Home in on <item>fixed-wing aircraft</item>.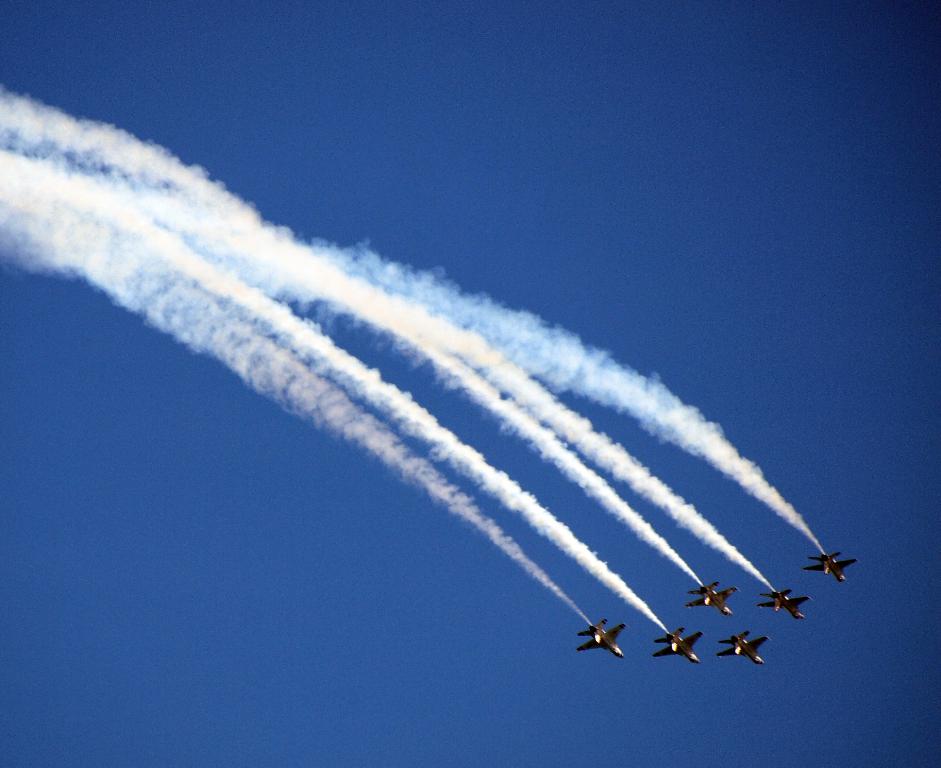
Homed in at 758,587,810,620.
